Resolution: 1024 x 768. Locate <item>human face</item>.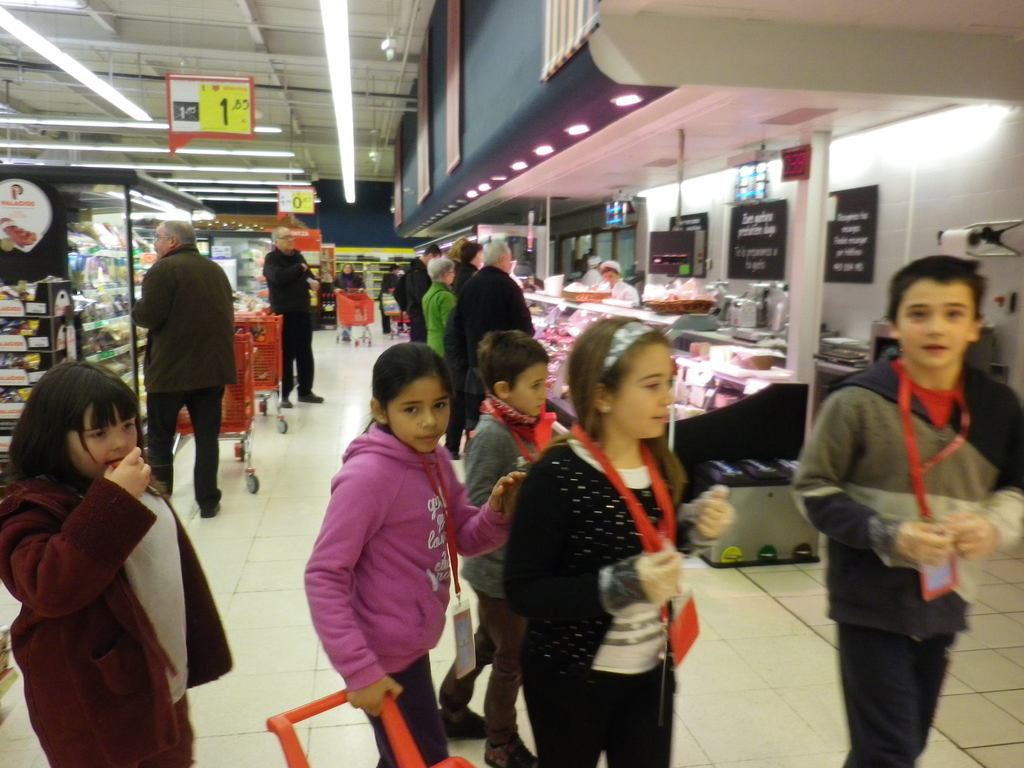
<bbox>277, 229, 296, 250</bbox>.
